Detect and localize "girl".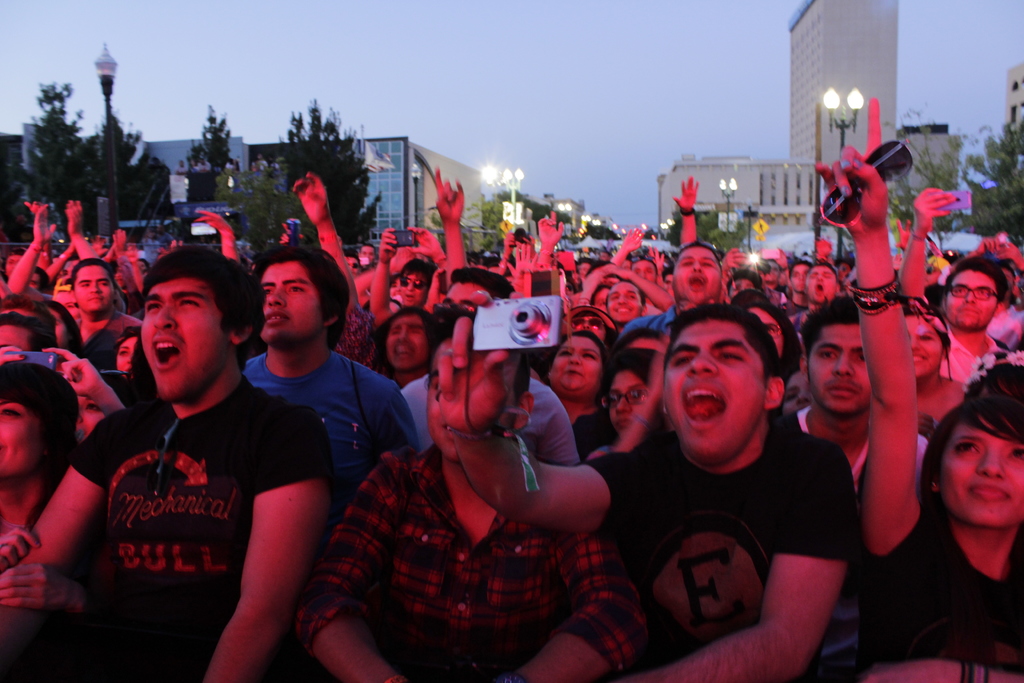
Localized at <box>544,324,620,464</box>.
